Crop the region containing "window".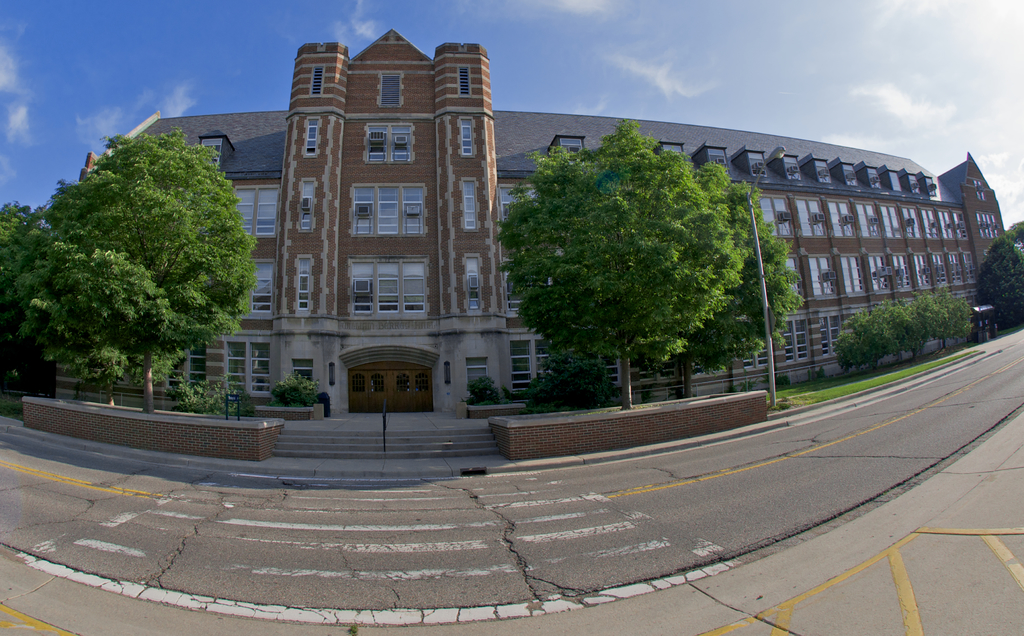
Crop region: <box>664,146,680,158</box>.
